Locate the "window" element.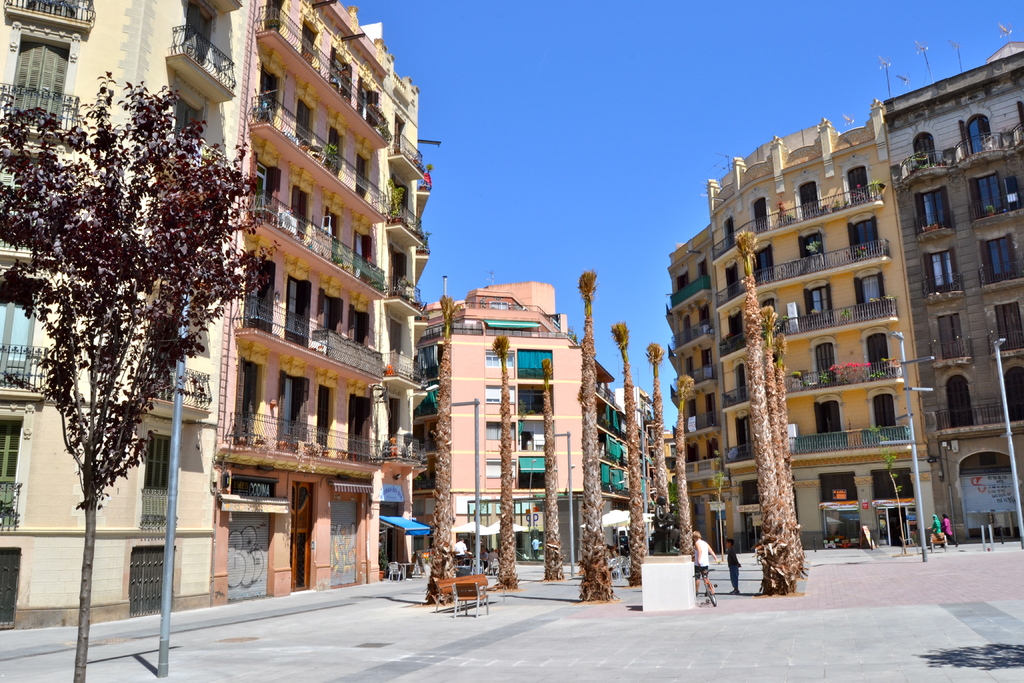
Element bbox: [320, 295, 340, 322].
